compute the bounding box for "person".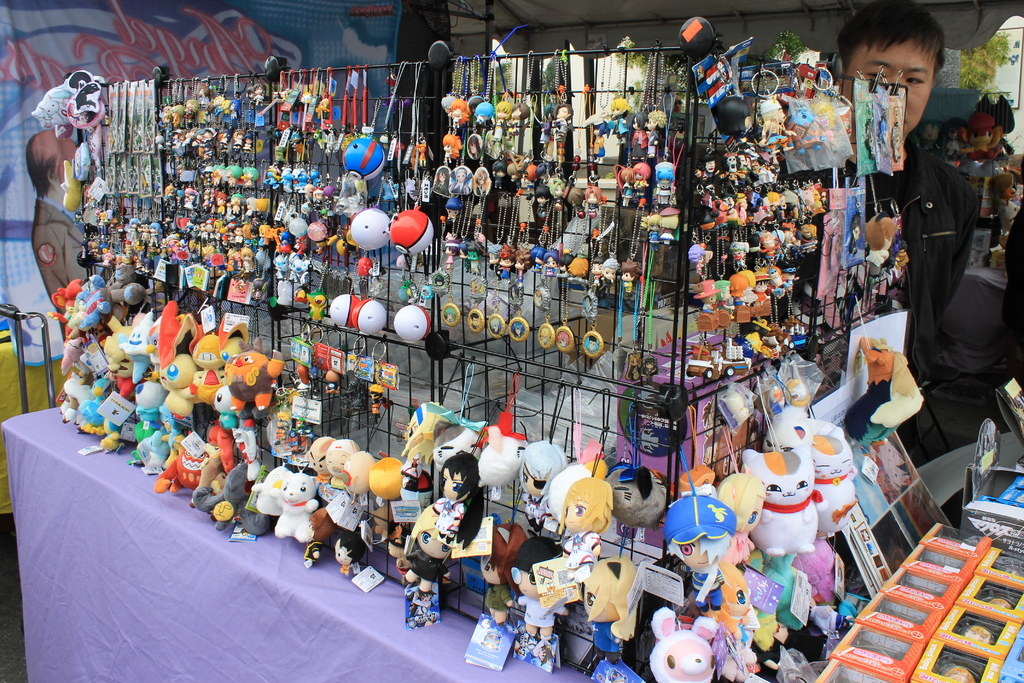
x1=274, y1=256, x2=287, y2=278.
